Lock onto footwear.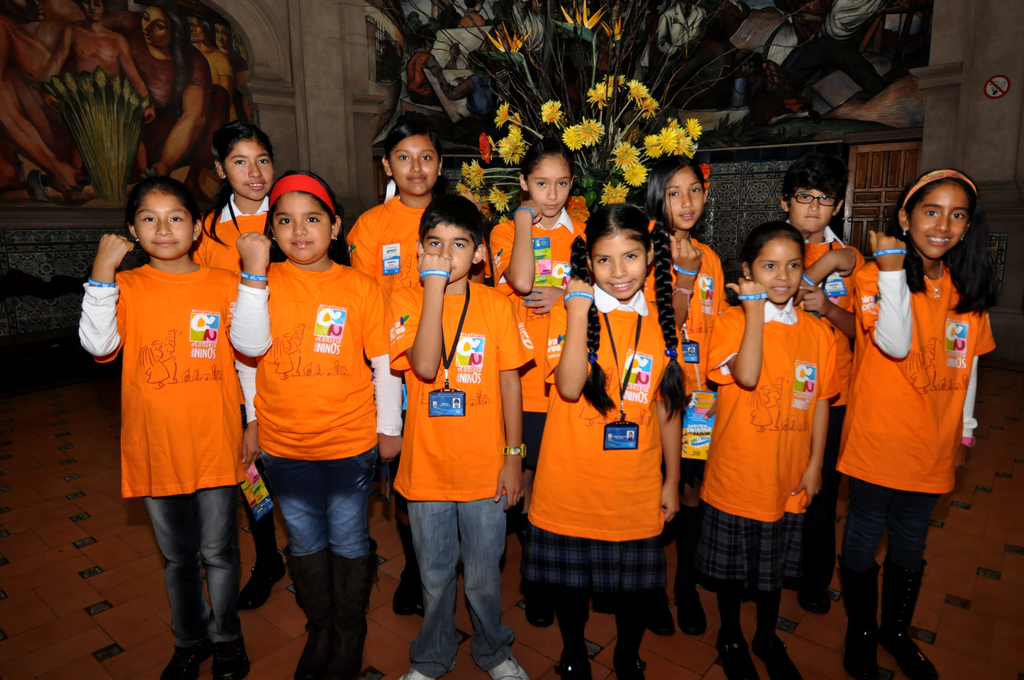
Locked: 755, 636, 803, 679.
